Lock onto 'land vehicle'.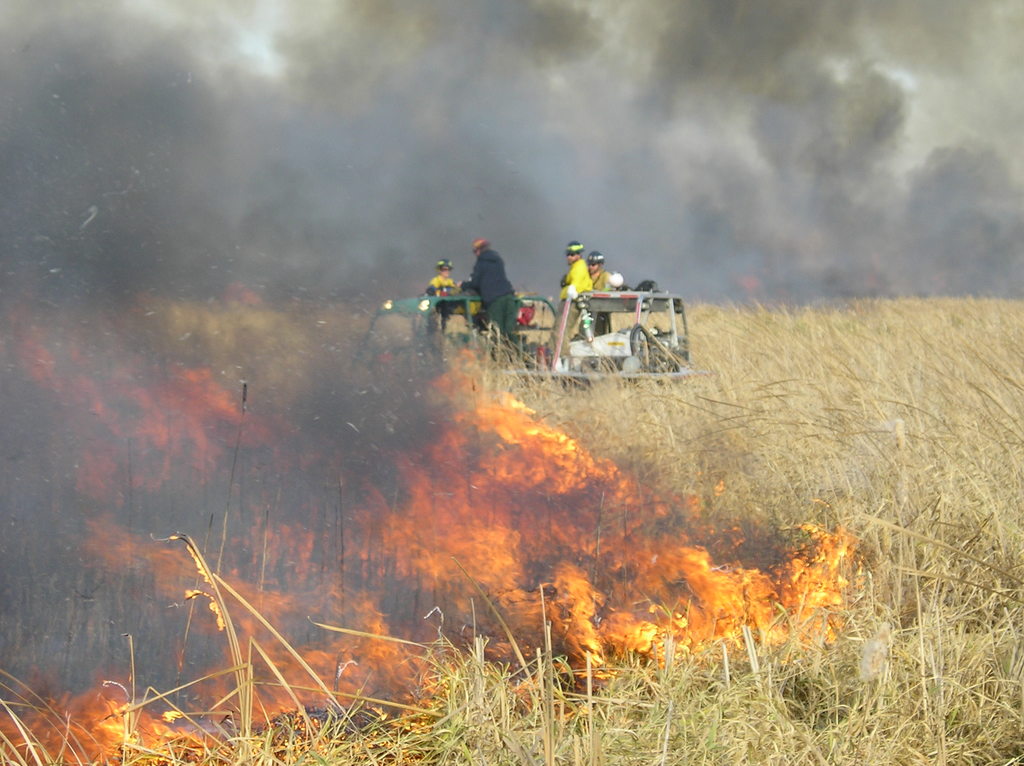
Locked: box=[331, 286, 695, 378].
